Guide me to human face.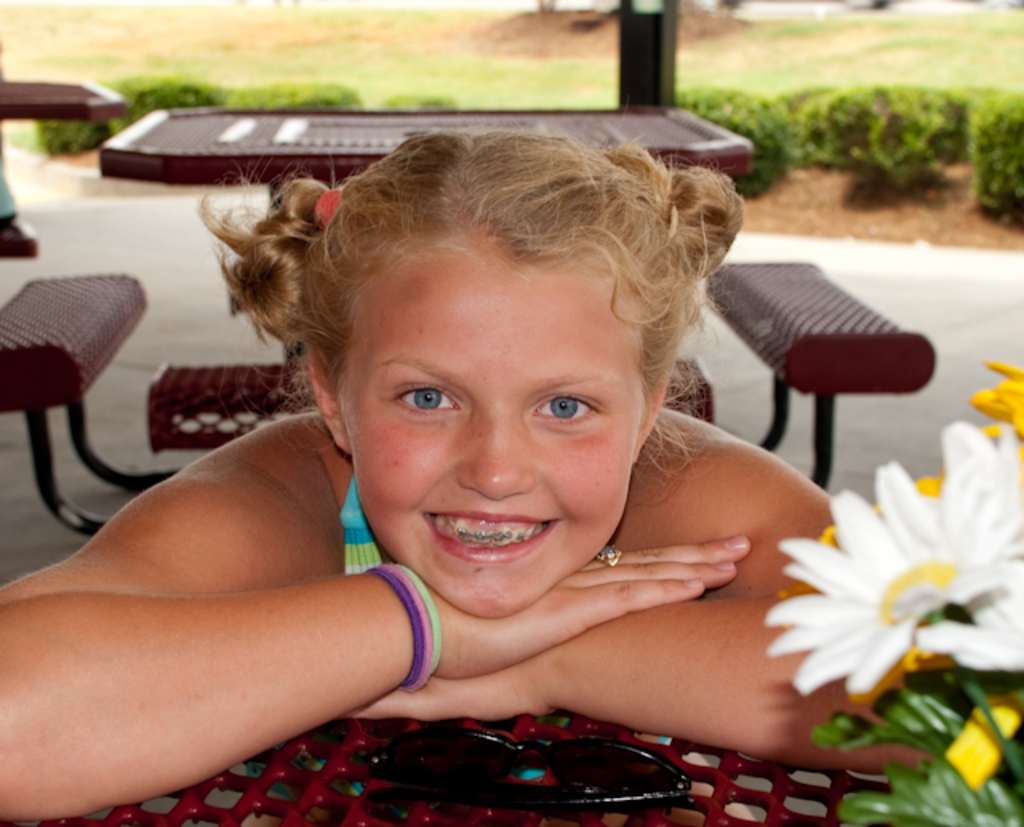
Guidance: crop(339, 266, 653, 619).
